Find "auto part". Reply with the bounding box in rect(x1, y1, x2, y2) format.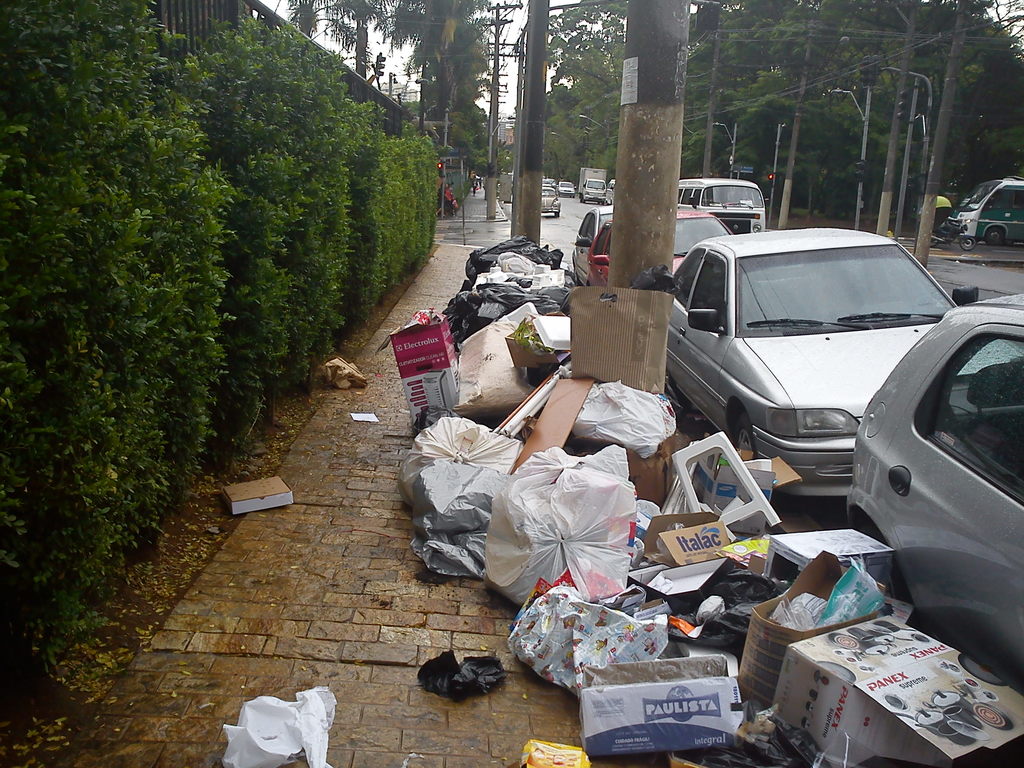
rect(955, 170, 1023, 249).
